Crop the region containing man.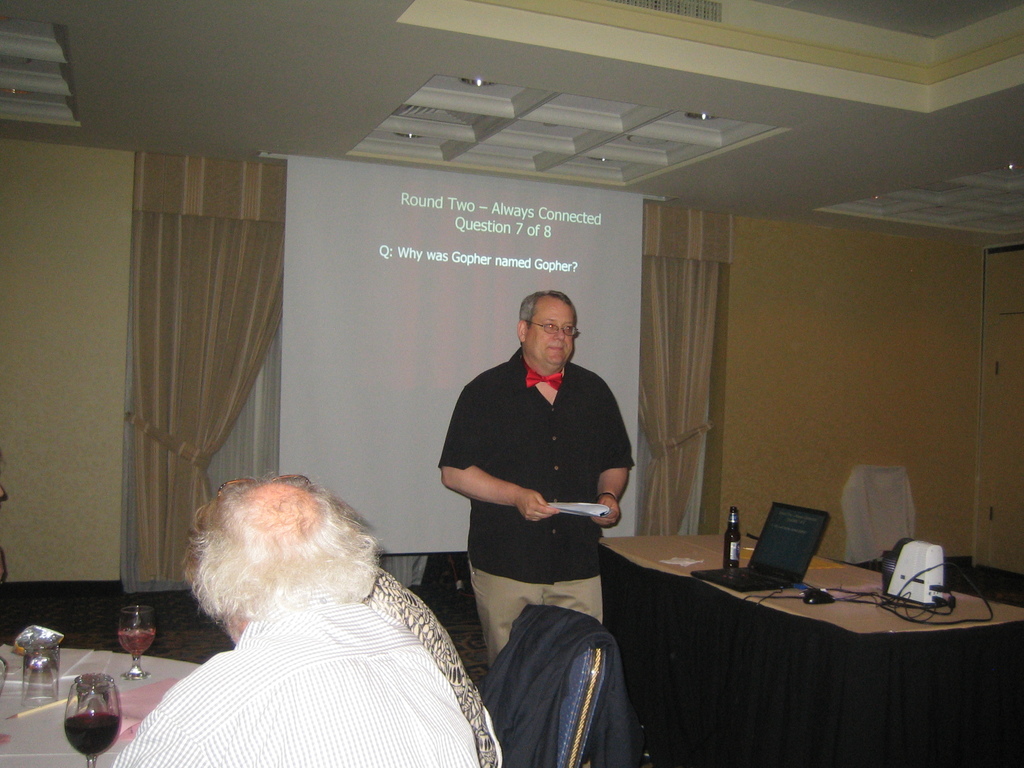
Crop region: detection(104, 471, 483, 767).
